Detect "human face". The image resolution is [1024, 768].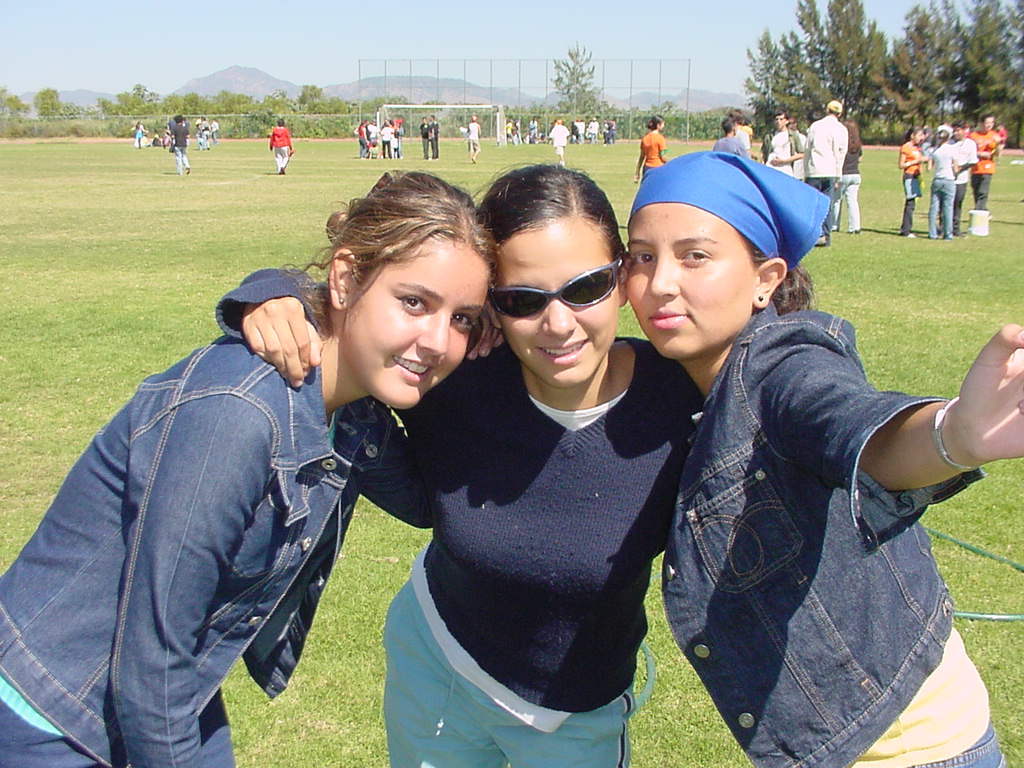
bbox(345, 245, 472, 402).
